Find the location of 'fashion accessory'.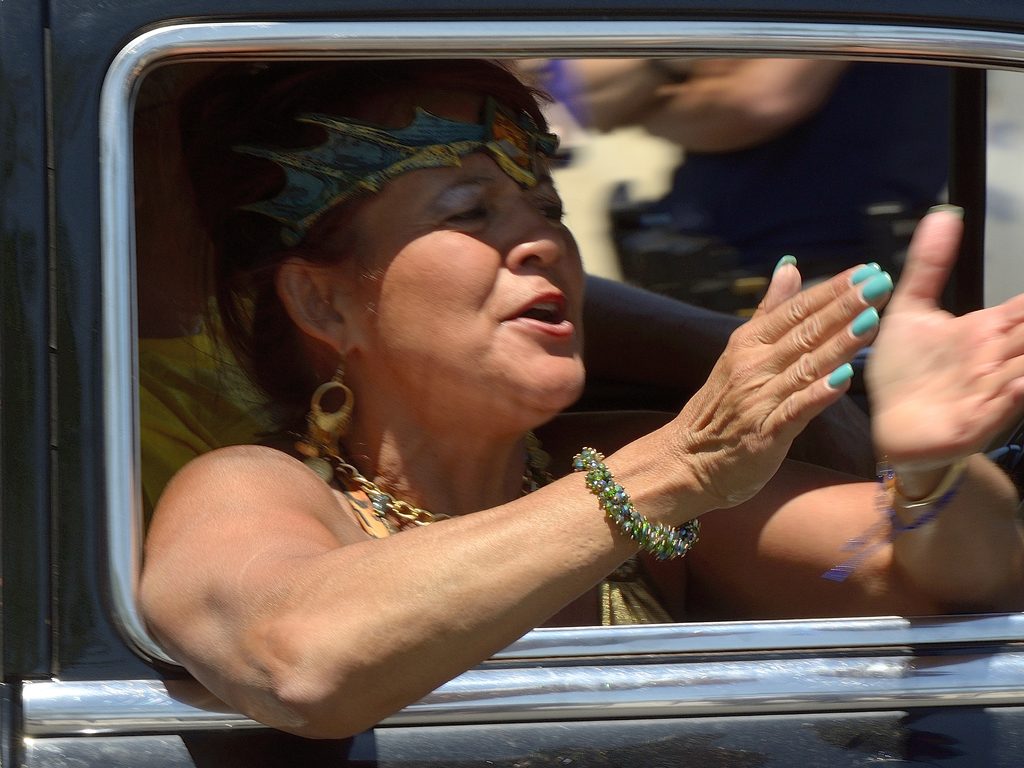
Location: bbox=(861, 276, 893, 304).
